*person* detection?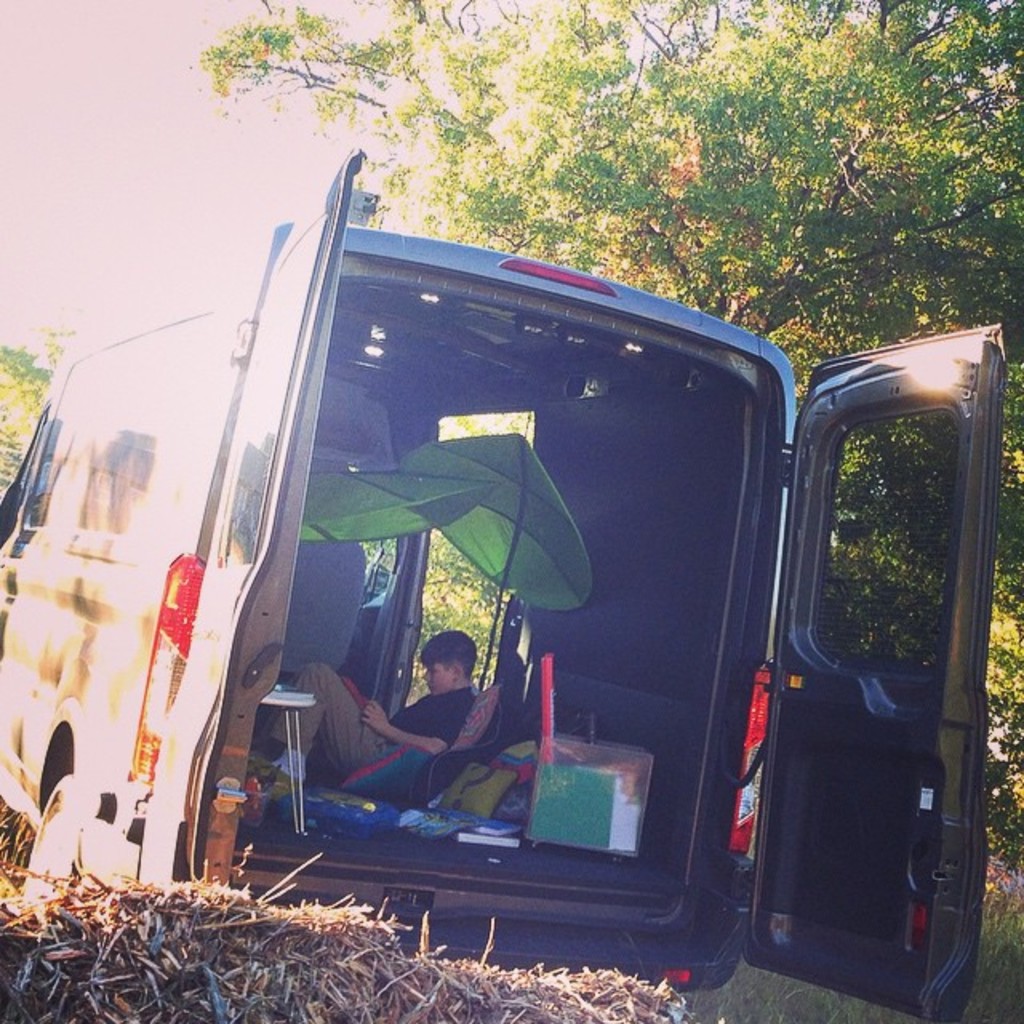
BBox(258, 632, 478, 778)
